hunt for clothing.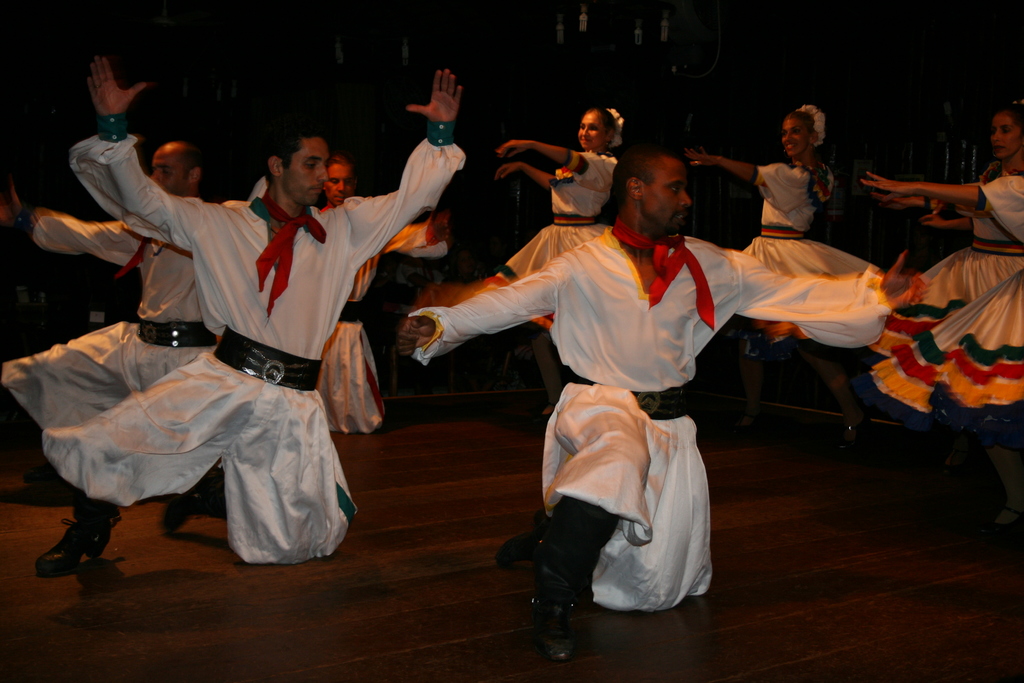
Hunted down at 749:159:879:344.
